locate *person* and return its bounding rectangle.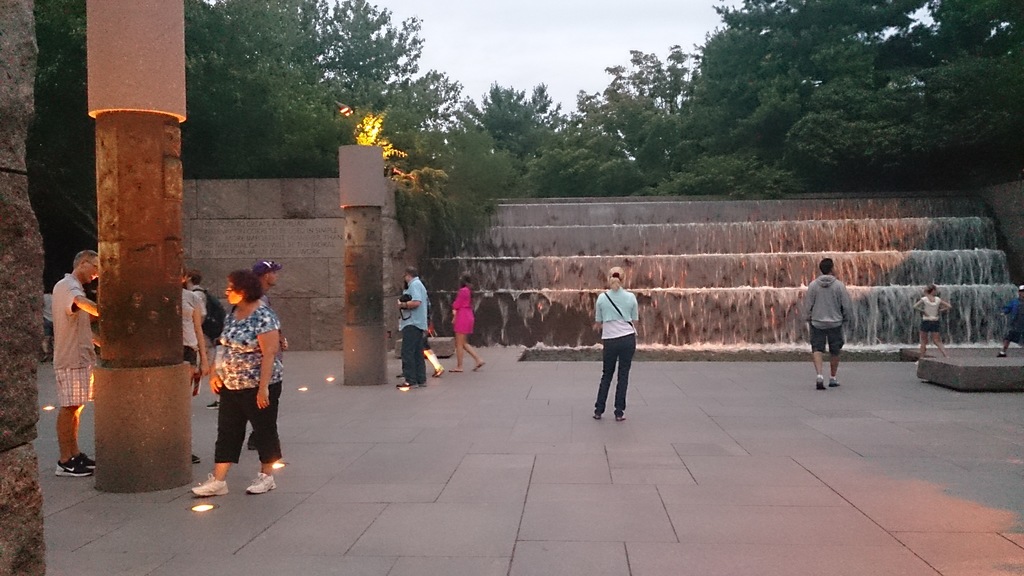
x1=392 y1=263 x2=435 y2=386.
